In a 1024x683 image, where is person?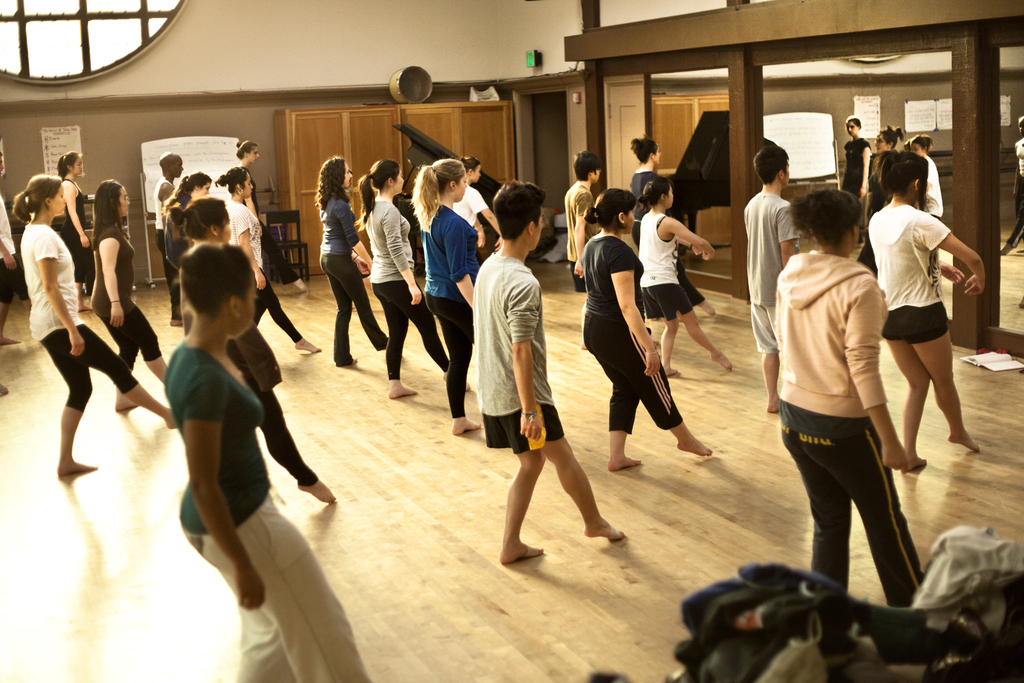
638 176 726 378.
